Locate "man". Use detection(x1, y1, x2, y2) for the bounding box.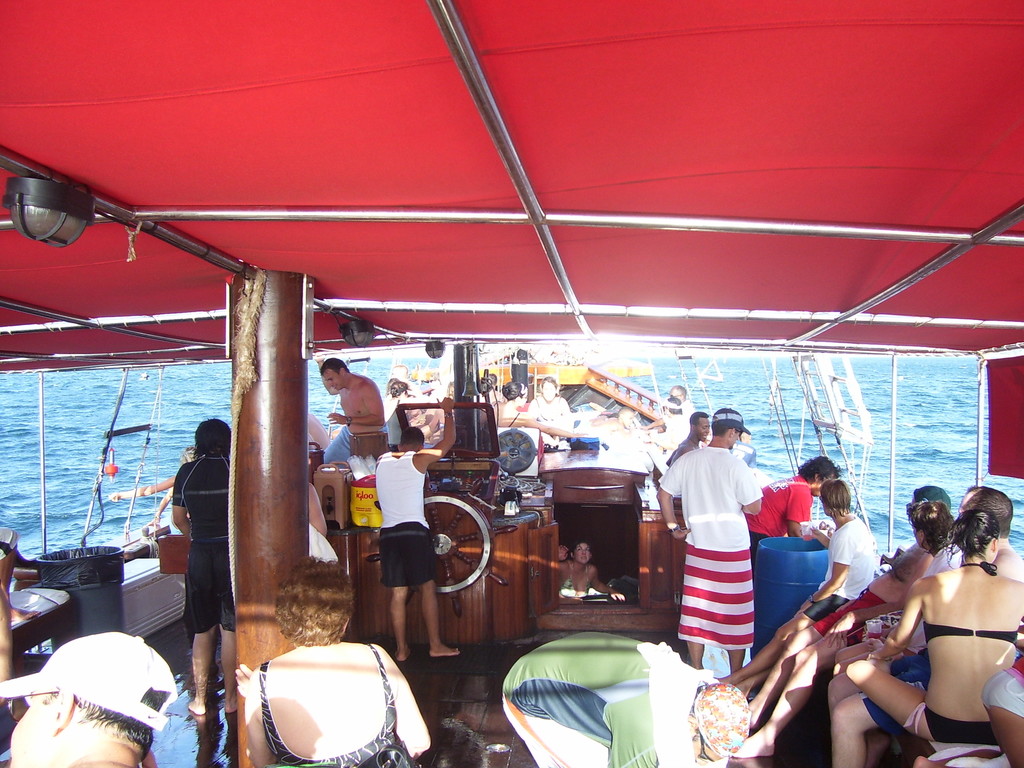
detection(169, 415, 236, 718).
